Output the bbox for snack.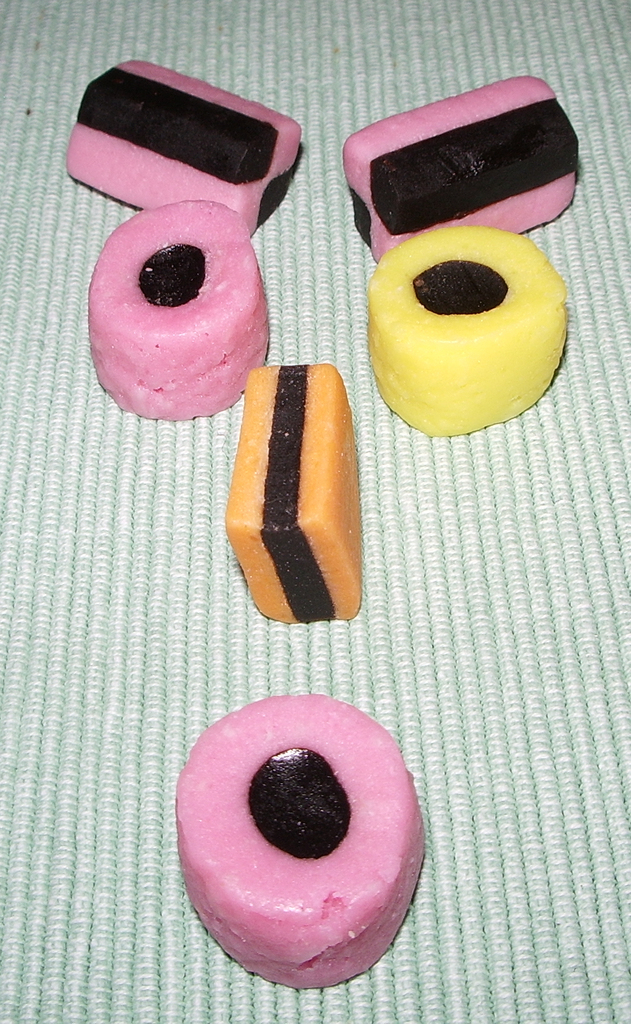
box(168, 692, 422, 991).
